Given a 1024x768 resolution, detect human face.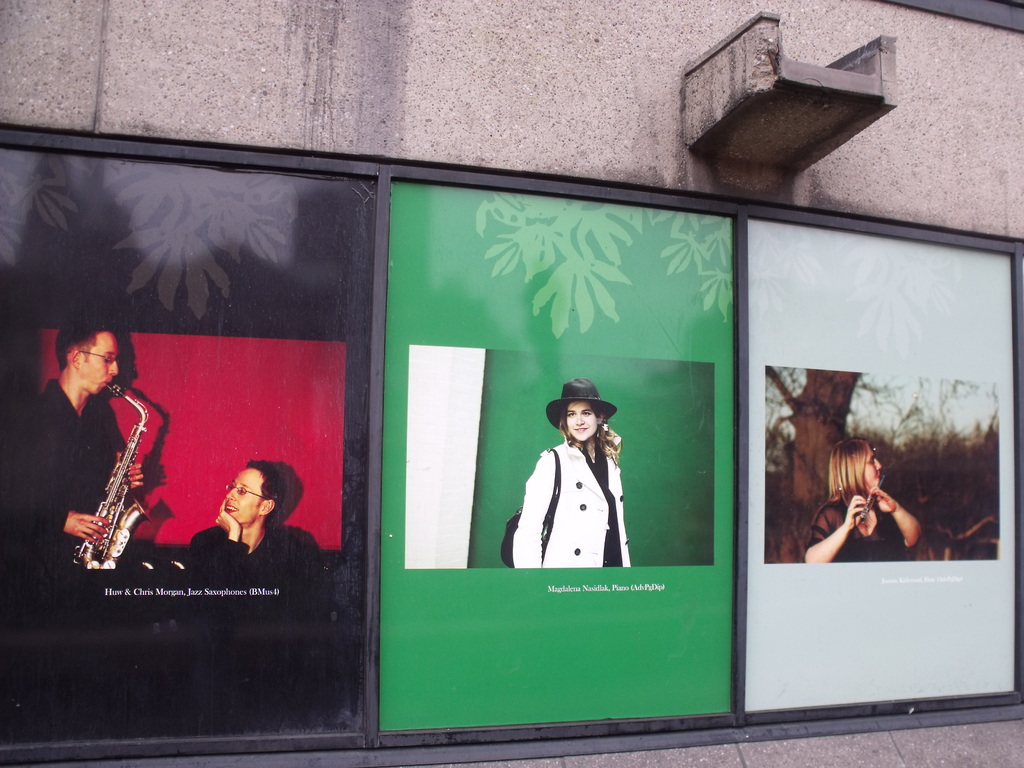
l=564, t=400, r=601, b=447.
